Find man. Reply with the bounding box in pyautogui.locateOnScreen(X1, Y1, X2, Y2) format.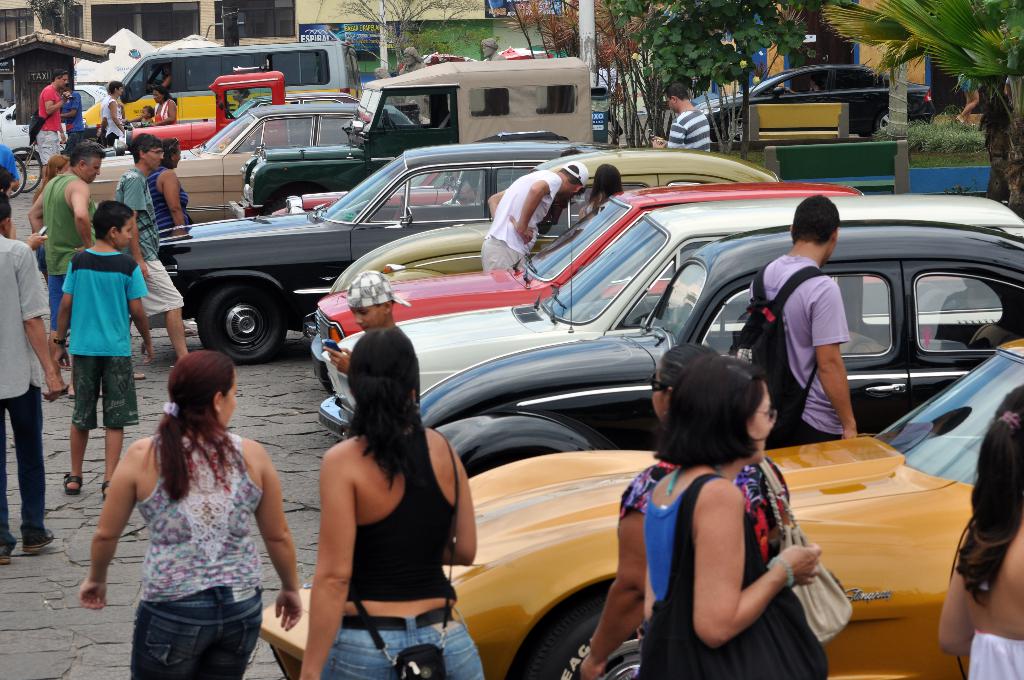
pyautogui.locateOnScreen(37, 74, 70, 182).
